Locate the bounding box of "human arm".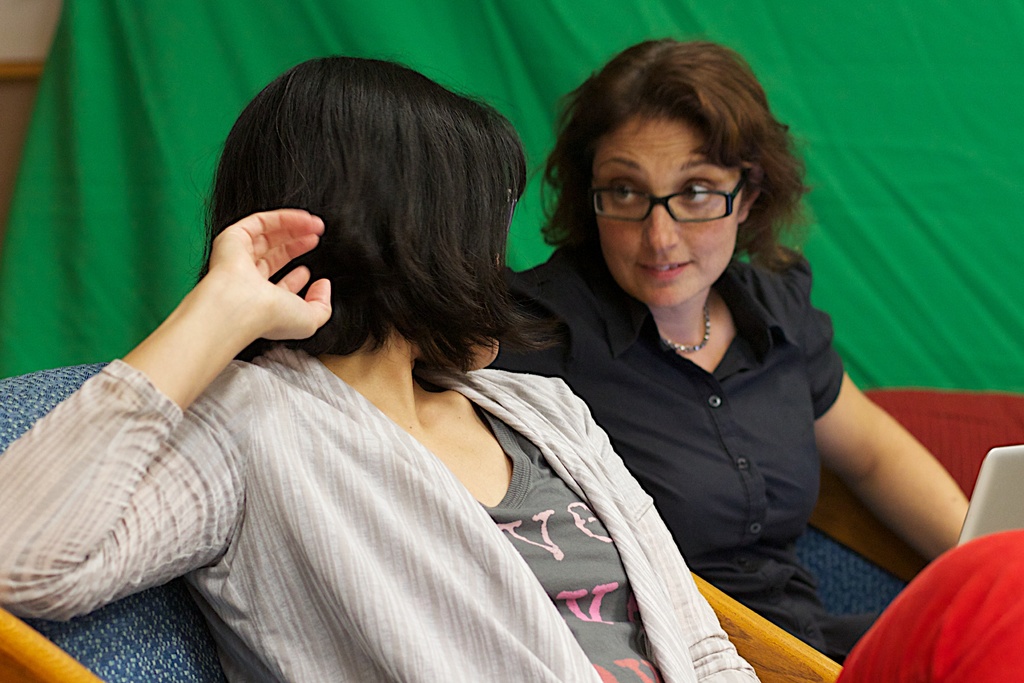
Bounding box: crop(588, 414, 757, 682).
